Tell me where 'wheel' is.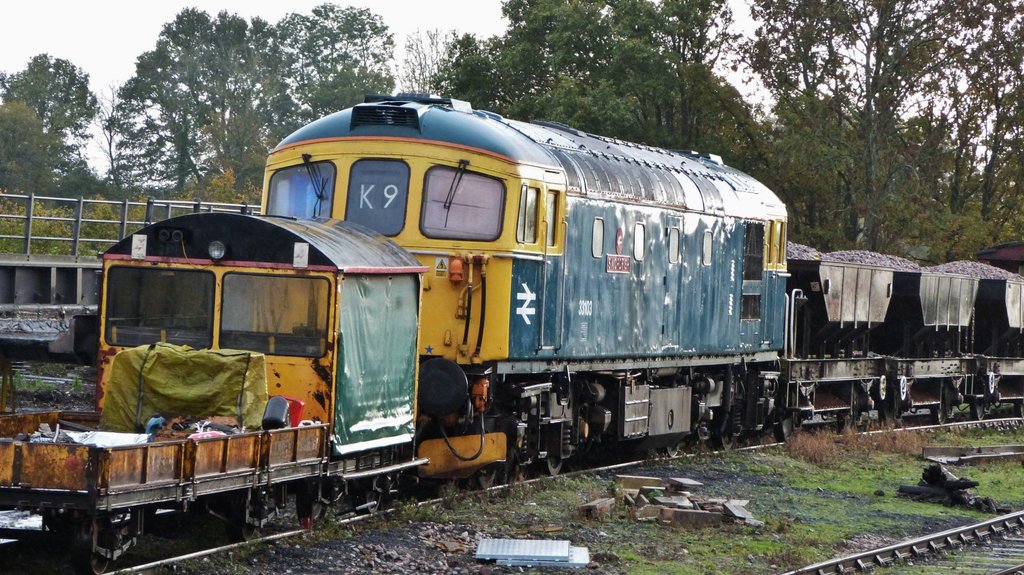
'wheel' is at locate(968, 393, 987, 421).
